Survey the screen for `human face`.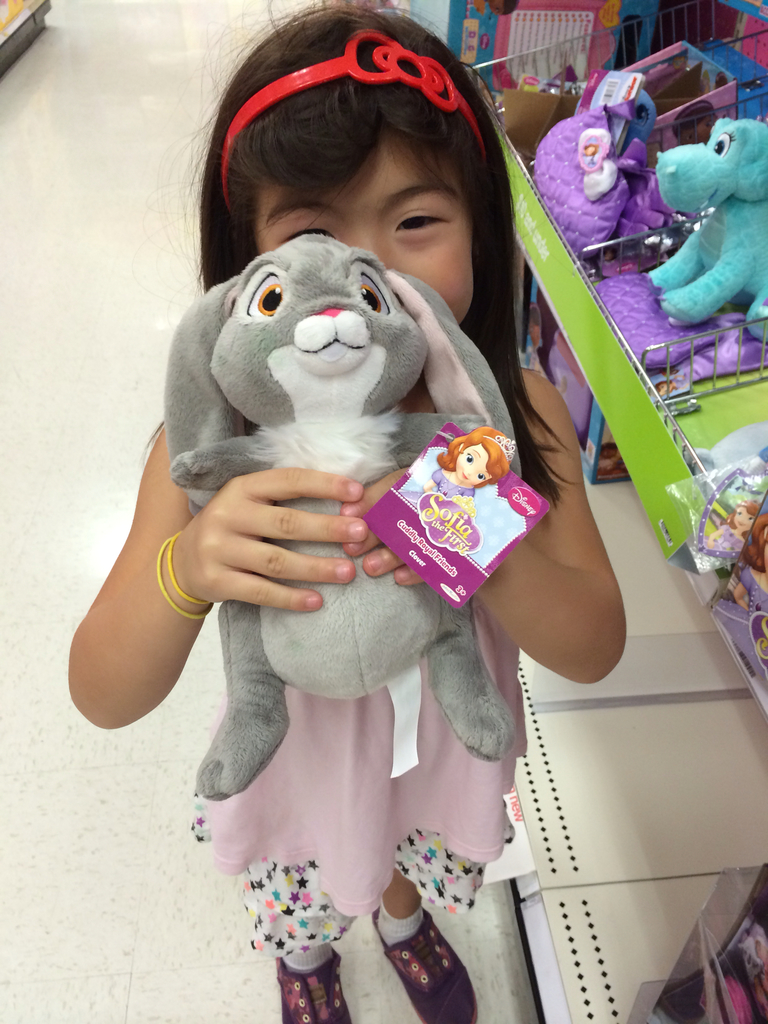
Survey found: region(255, 140, 476, 323).
